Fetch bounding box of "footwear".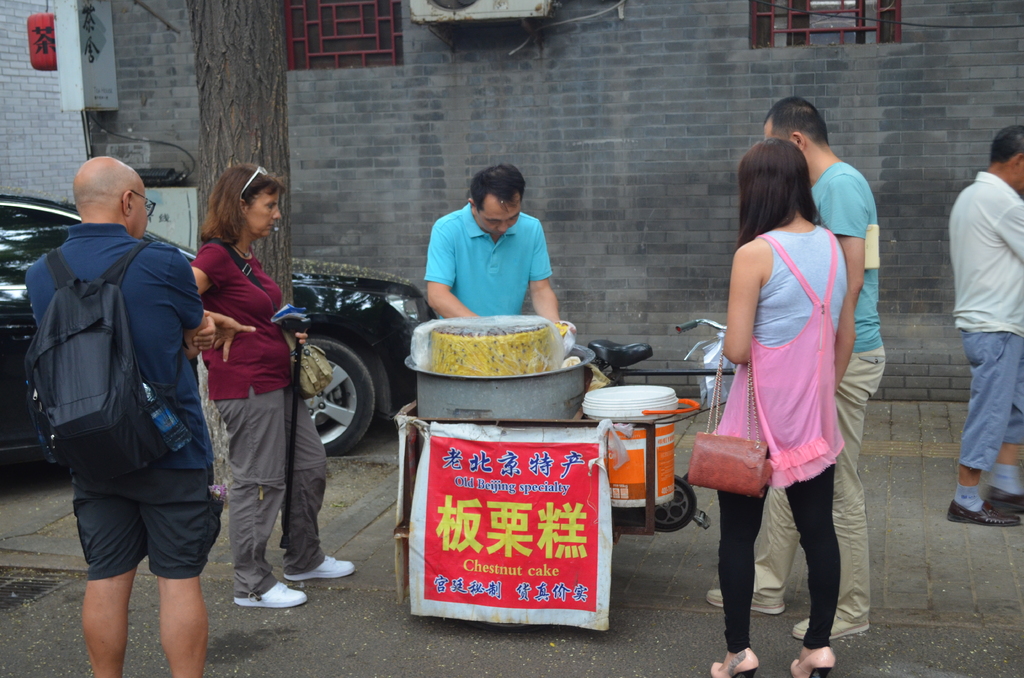
Bbox: {"x1": 789, "y1": 644, "x2": 835, "y2": 677}.
